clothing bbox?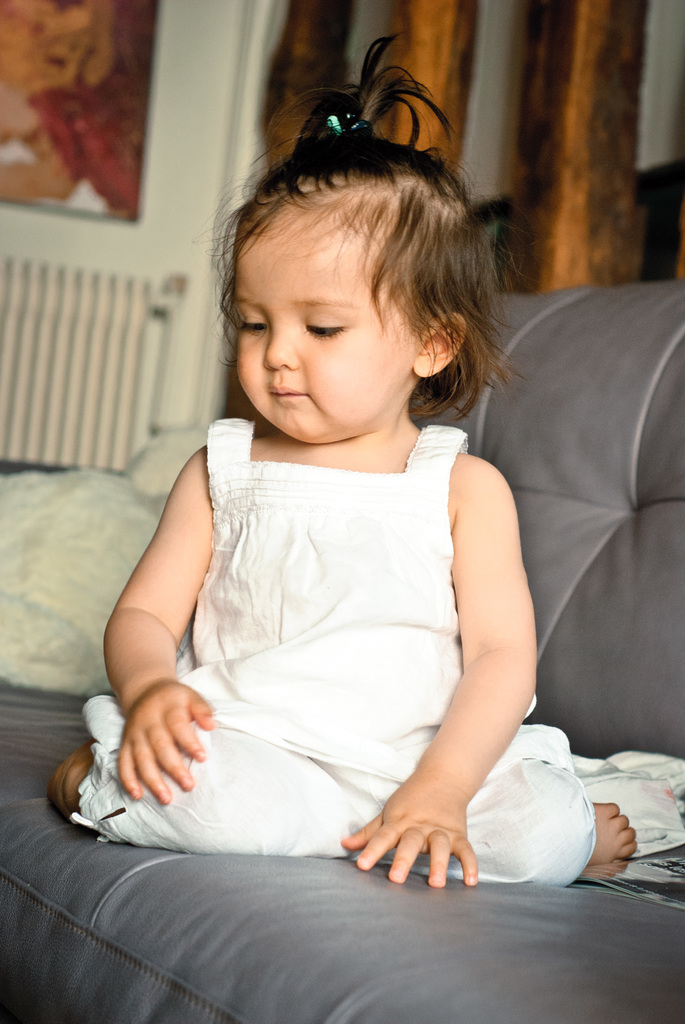
<box>68,394,598,898</box>
